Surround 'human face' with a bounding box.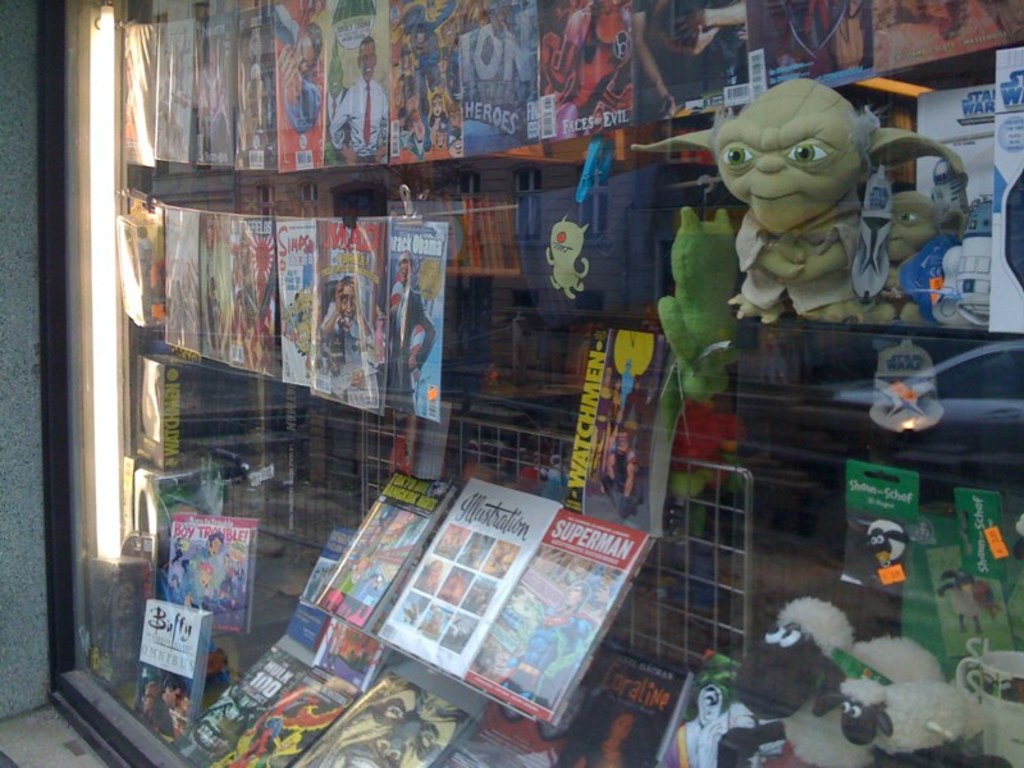
319, 692, 458, 767.
